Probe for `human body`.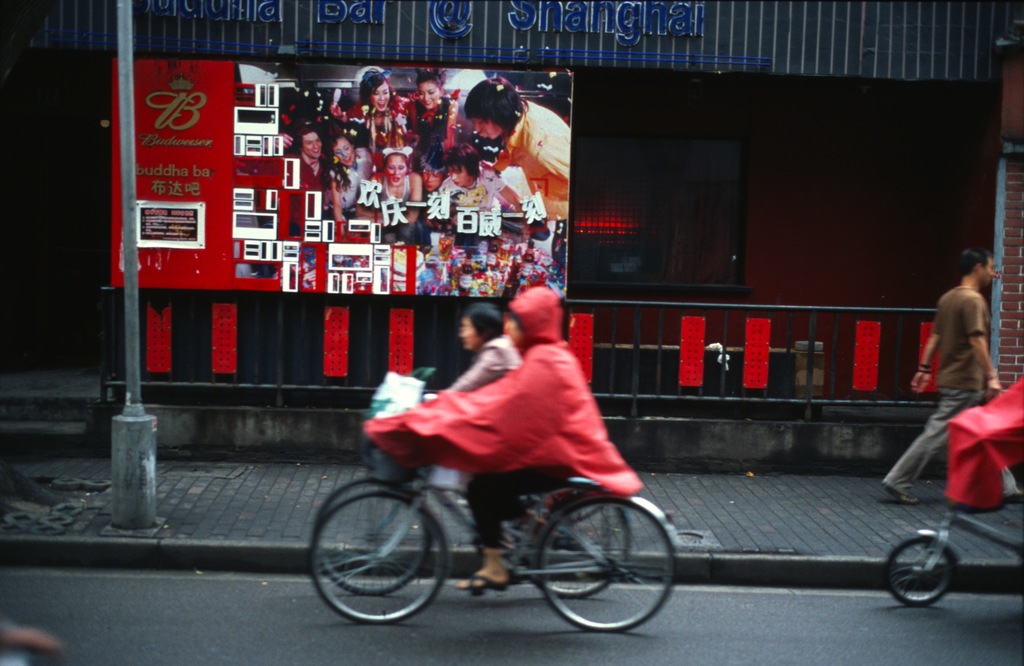
Probe result: (x1=426, y1=300, x2=522, y2=548).
